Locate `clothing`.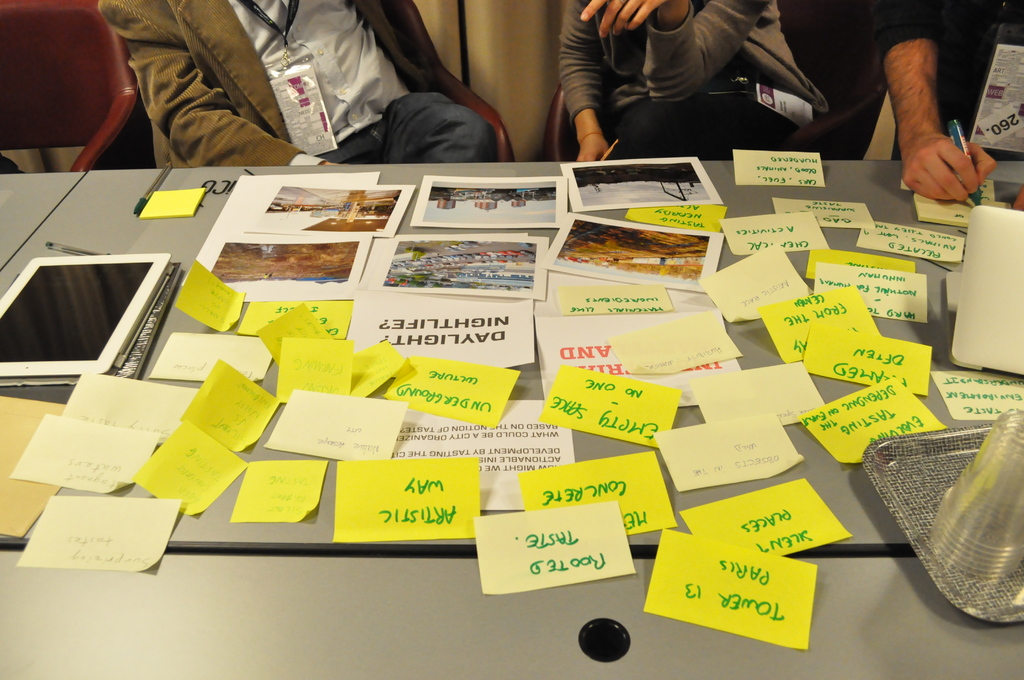
Bounding box: bbox(81, 14, 526, 172).
